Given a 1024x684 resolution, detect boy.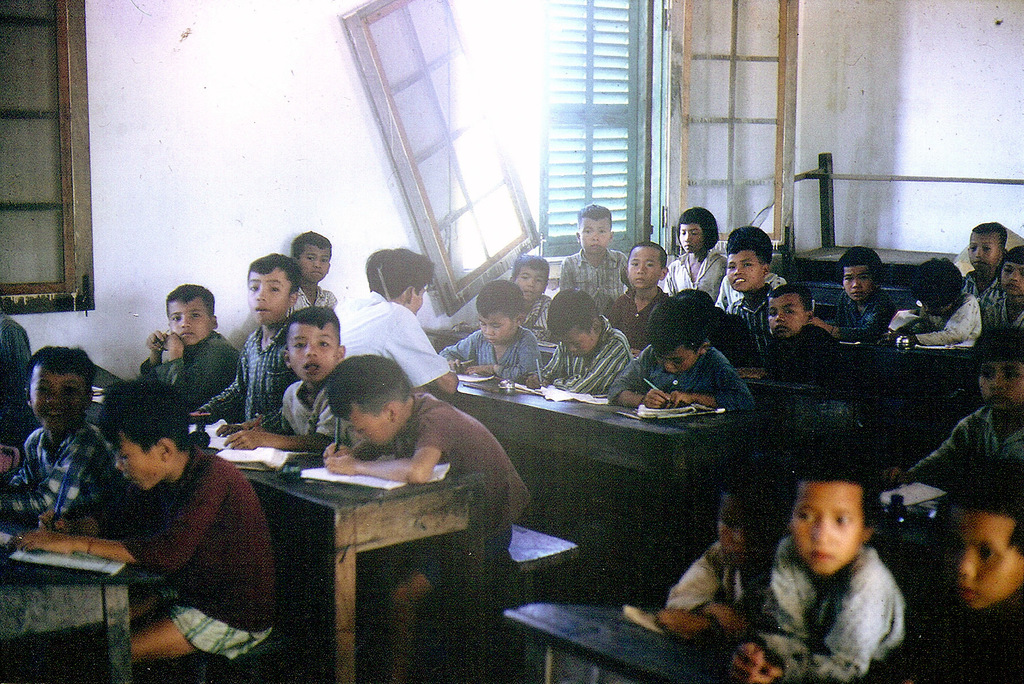
bbox(336, 245, 463, 403).
